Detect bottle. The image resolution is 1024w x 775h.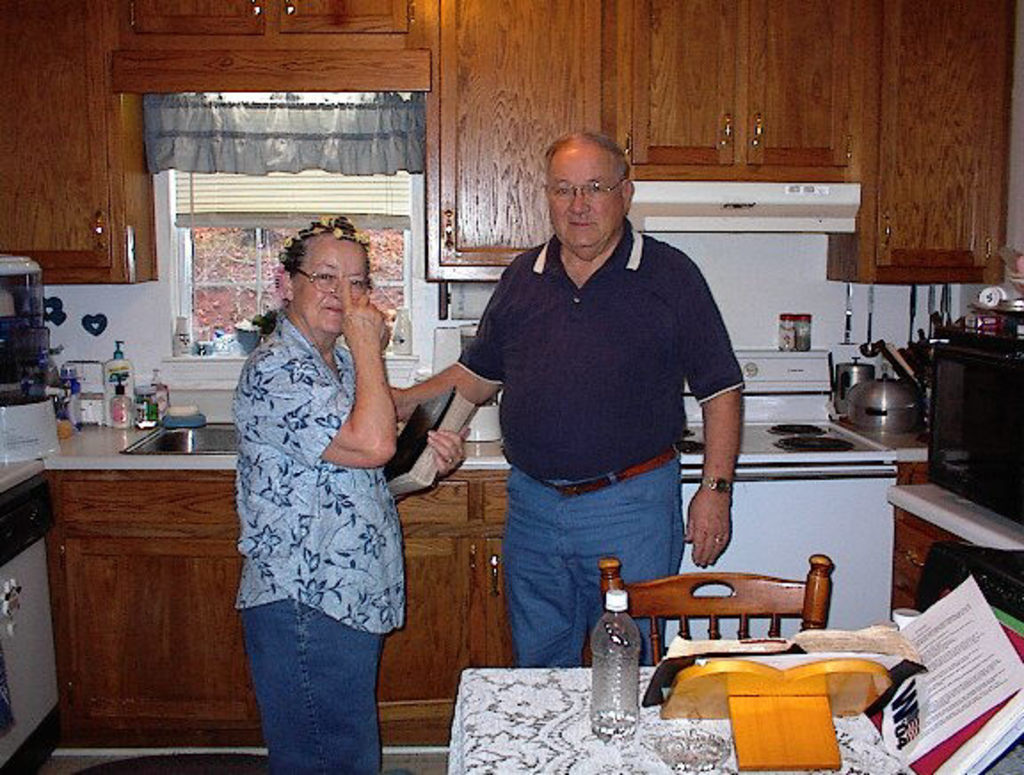
[156,315,212,356].
